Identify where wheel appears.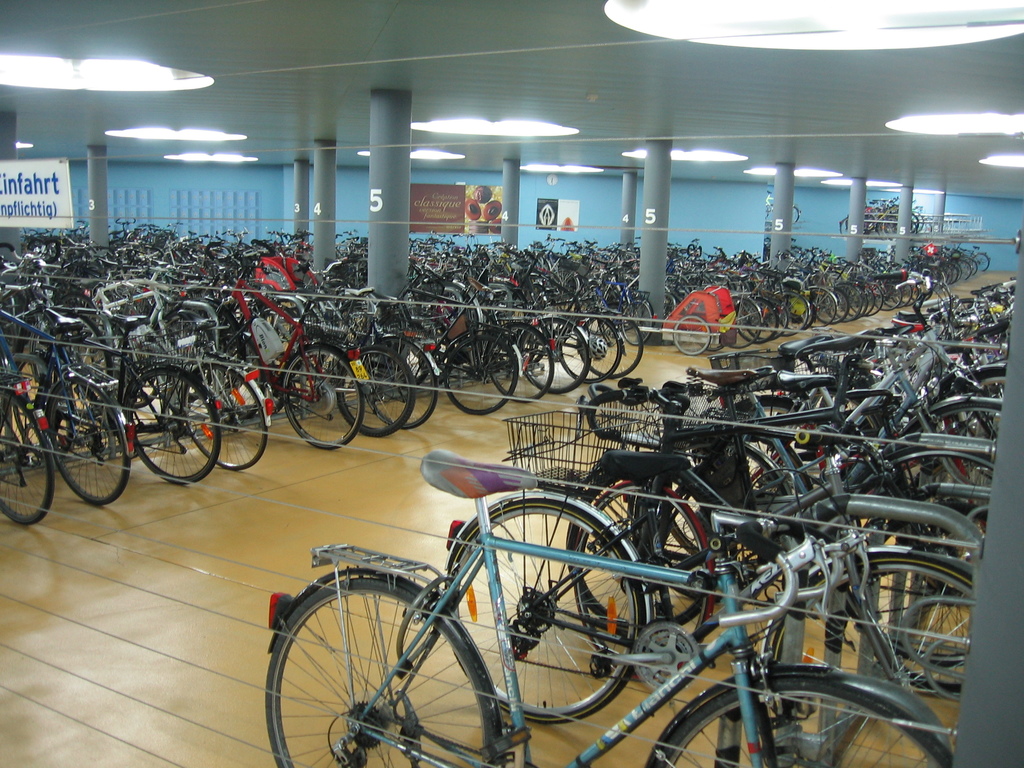
Appears at 859,285,876,321.
